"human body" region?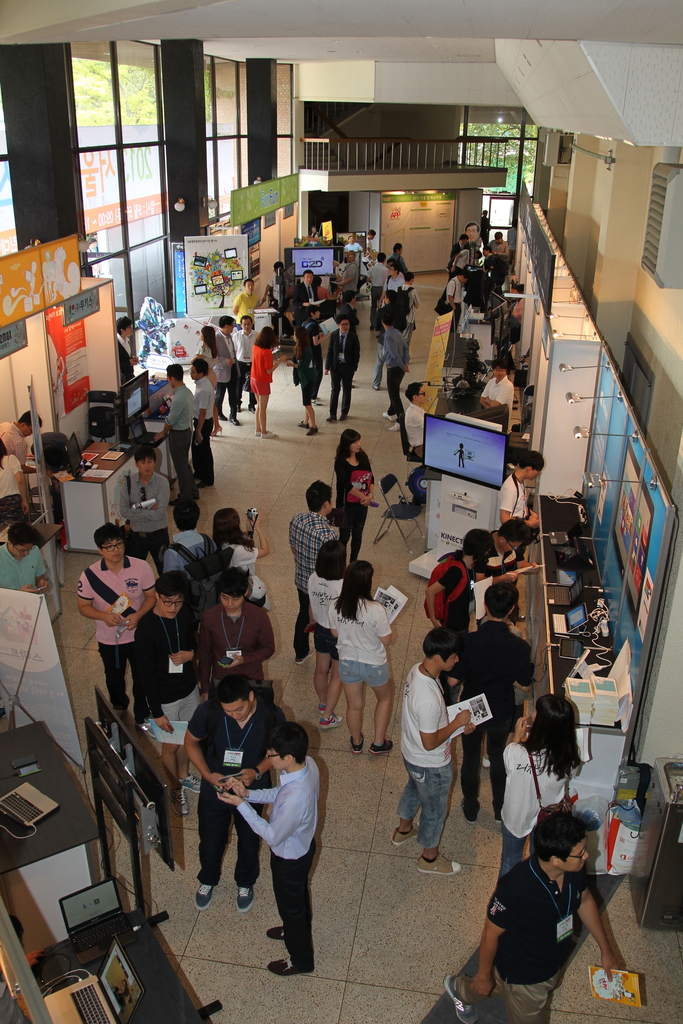
<bbox>0, 514, 54, 608</bbox>
